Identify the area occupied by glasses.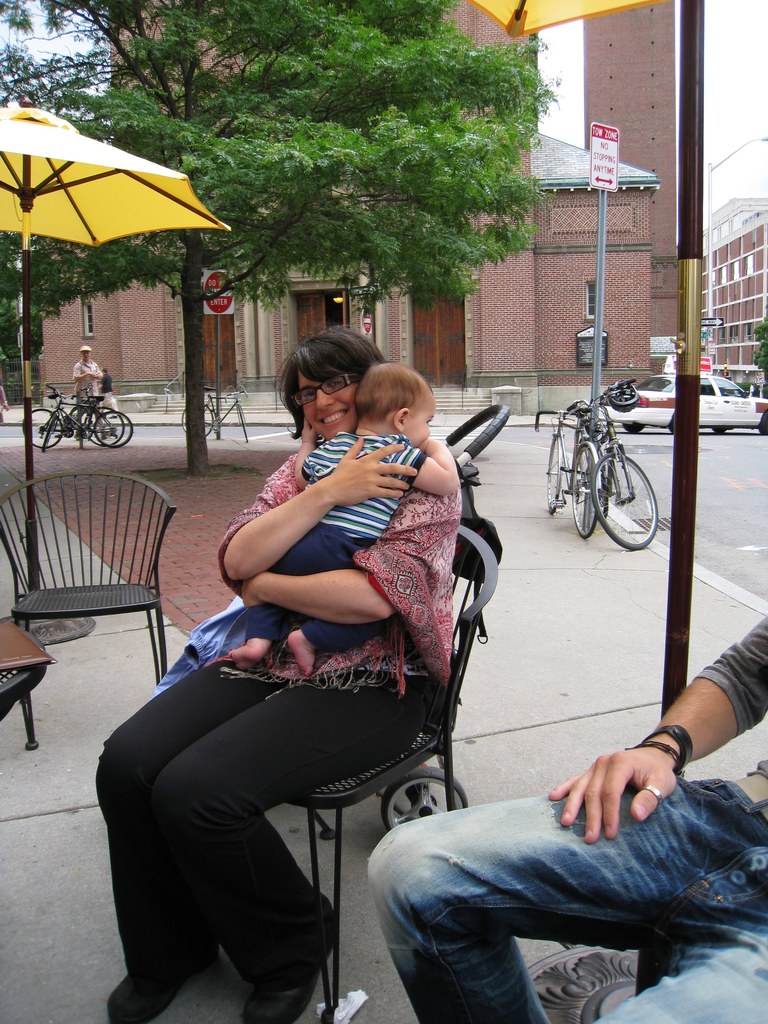
Area: bbox=(287, 374, 367, 405).
